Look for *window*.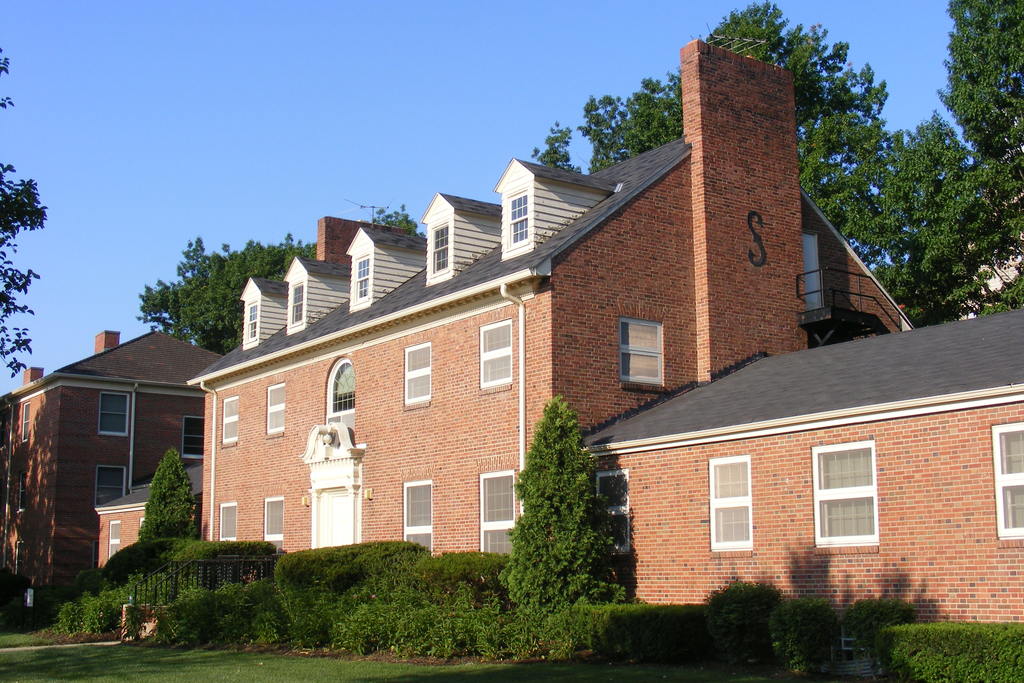
Found: l=400, t=477, r=433, b=555.
